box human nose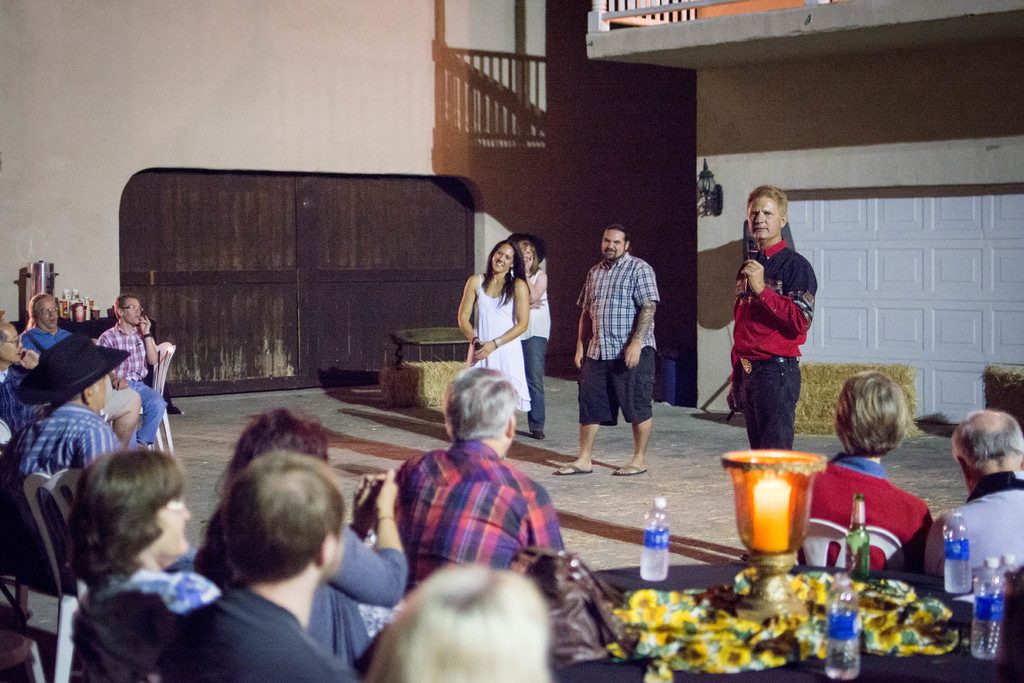
x1=17 y1=340 x2=22 y2=348
